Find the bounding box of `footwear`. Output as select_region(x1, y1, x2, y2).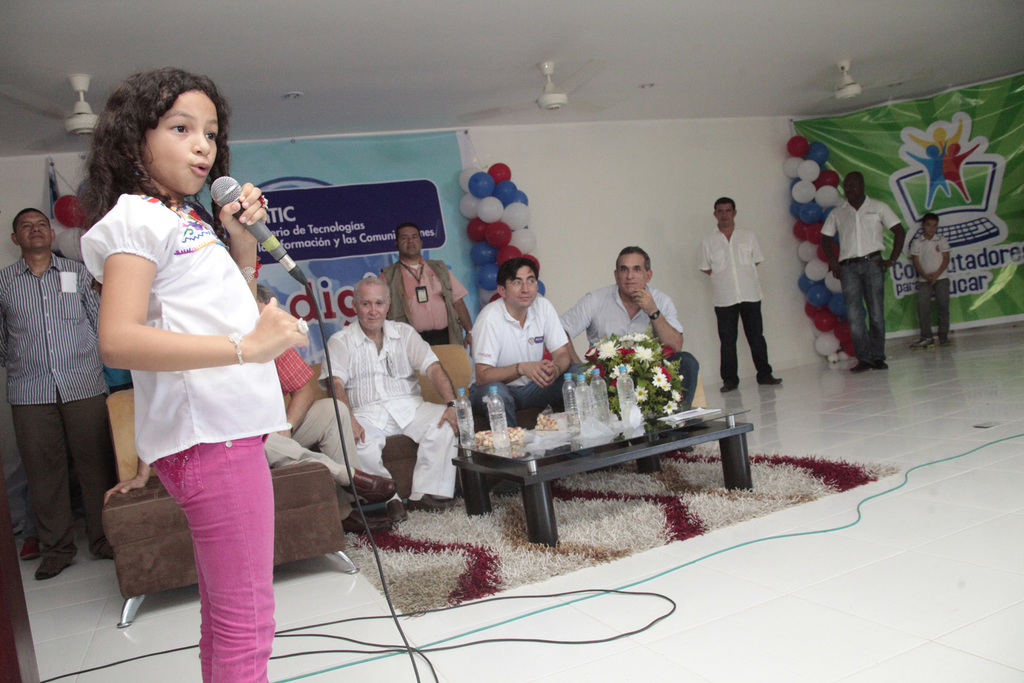
select_region(407, 487, 463, 514).
